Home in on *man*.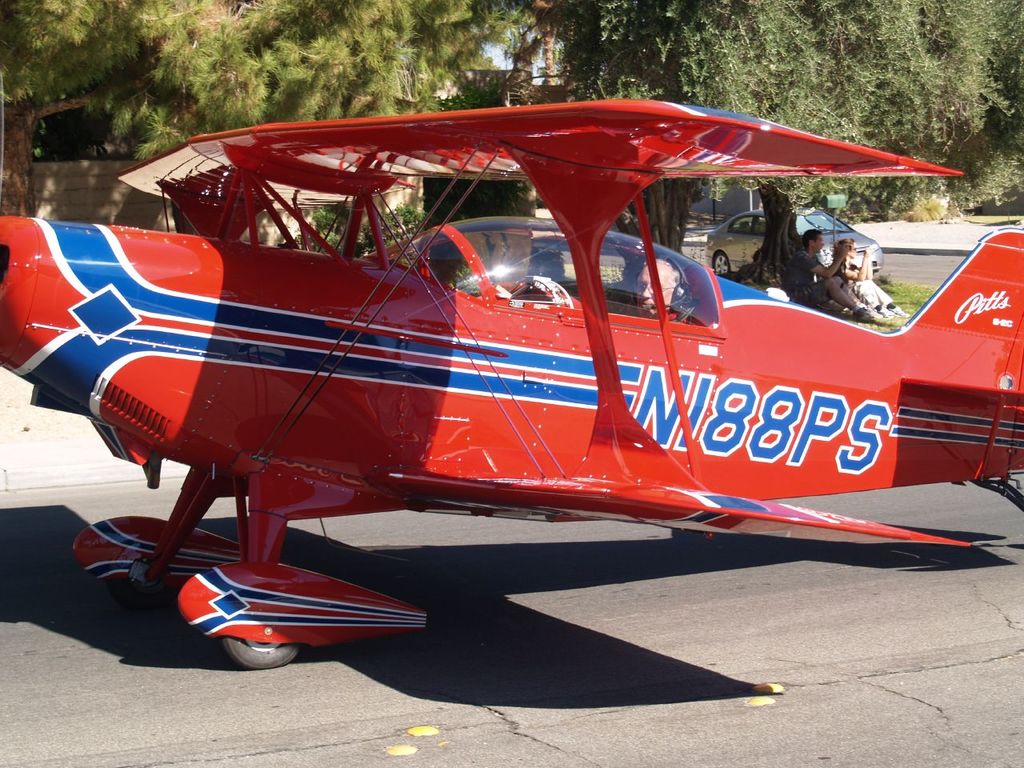
Homed in at <region>781, 222, 882, 326</region>.
